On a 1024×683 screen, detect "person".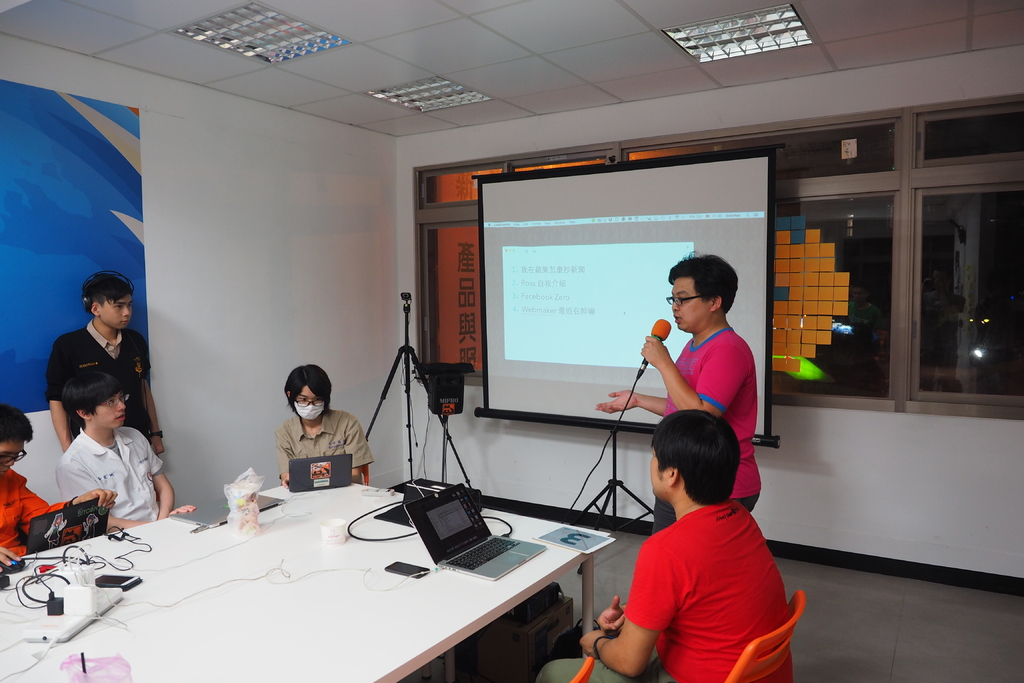
[left=535, top=404, right=792, bottom=682].
